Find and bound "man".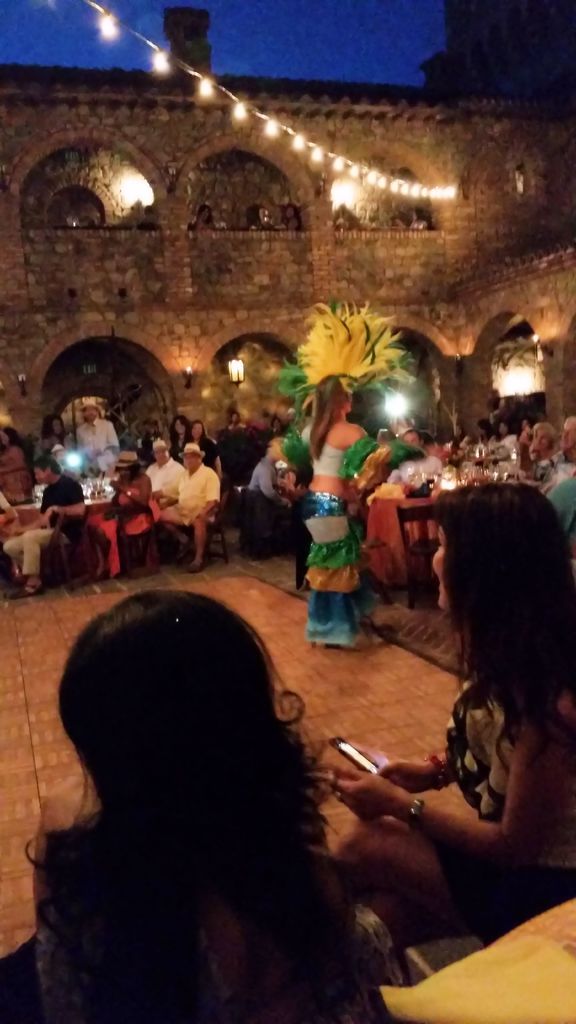
Bound: <box>152,447,223,560</box>.
